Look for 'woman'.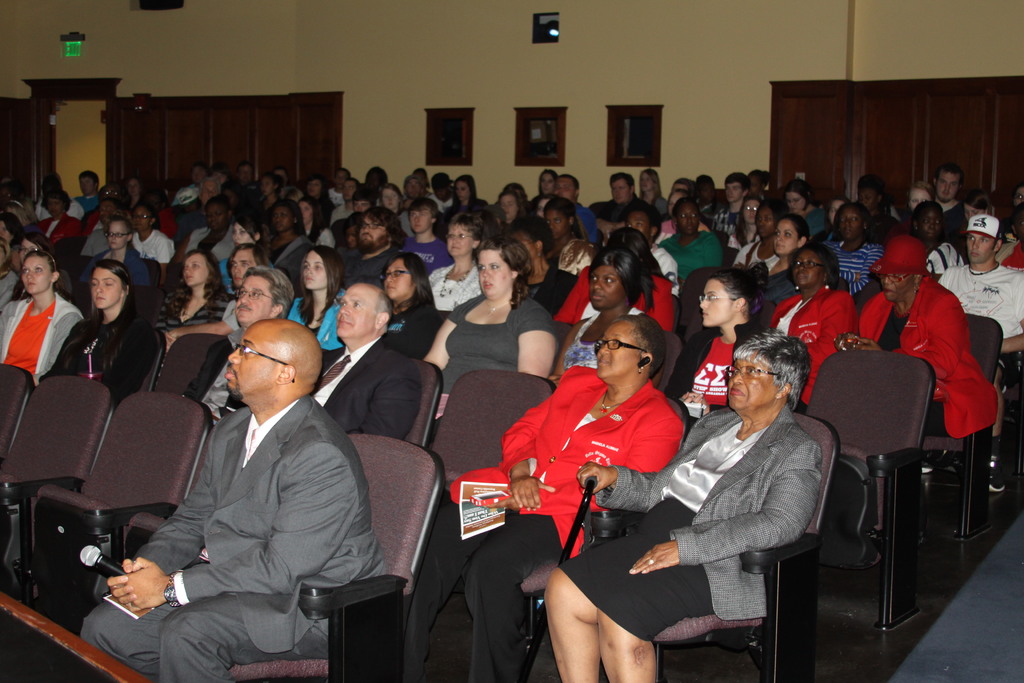
Found: crop(767, 239, 858, 415).
